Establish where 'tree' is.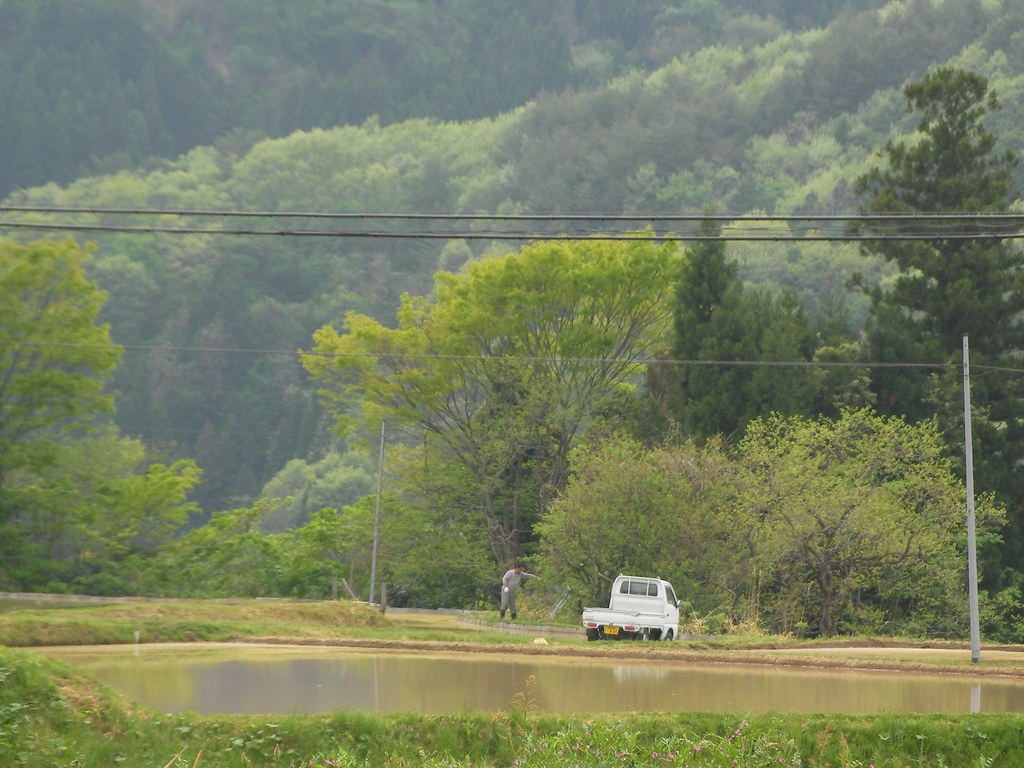
Established at {"x1": 504, "y1": 71, "x2": 747, "y2": 234}.
